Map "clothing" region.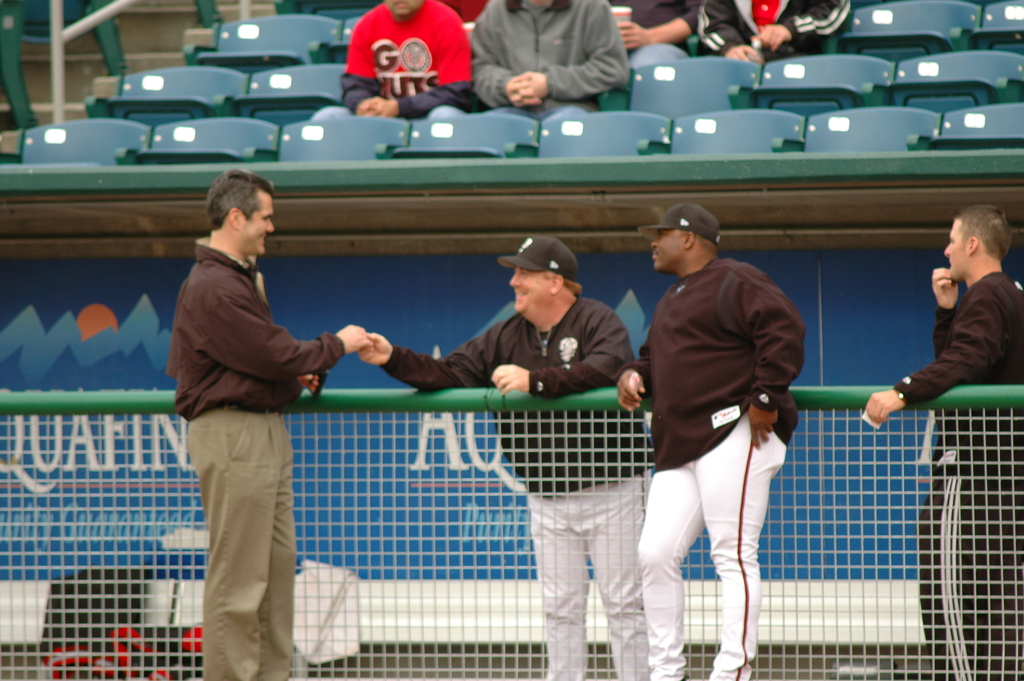
Mapped to bbox(162, 185, 353, 645).
